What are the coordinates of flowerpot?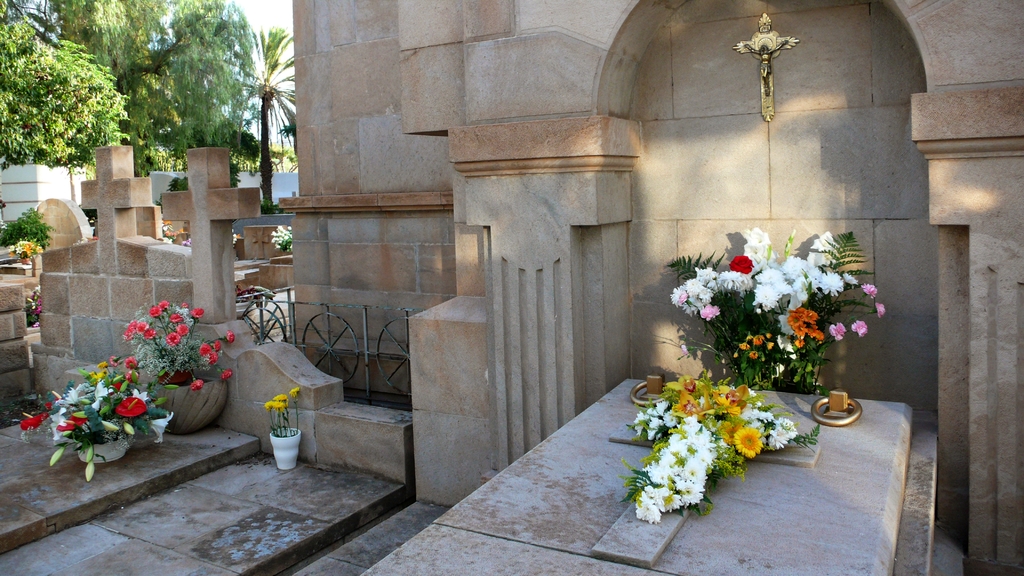
bbox(73, 442, 129, 466).
